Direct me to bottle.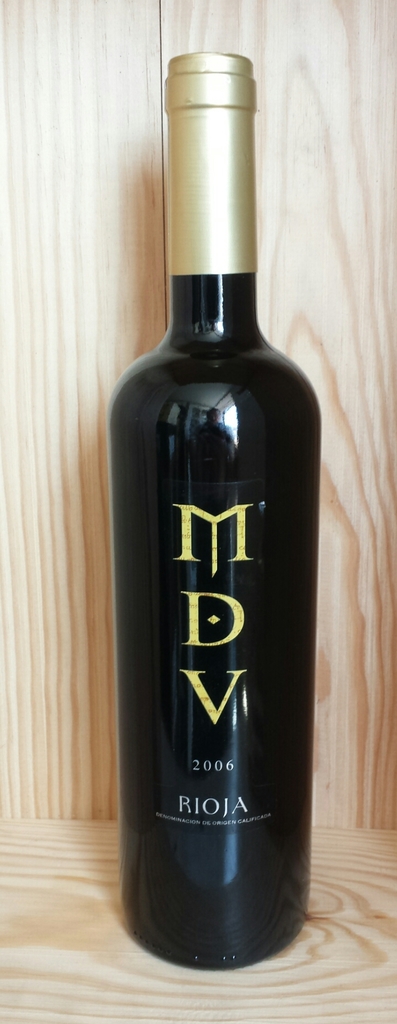
Direction: left=108, top=74, right=309, bottom=987.
